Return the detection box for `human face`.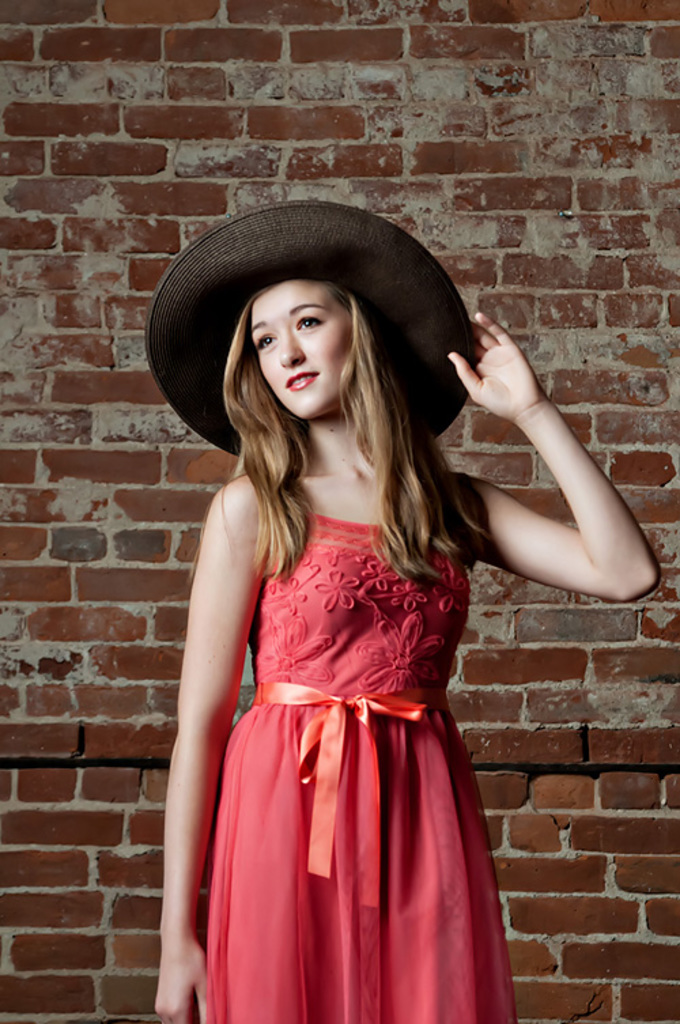
<box>252,281,352,423</box>.
